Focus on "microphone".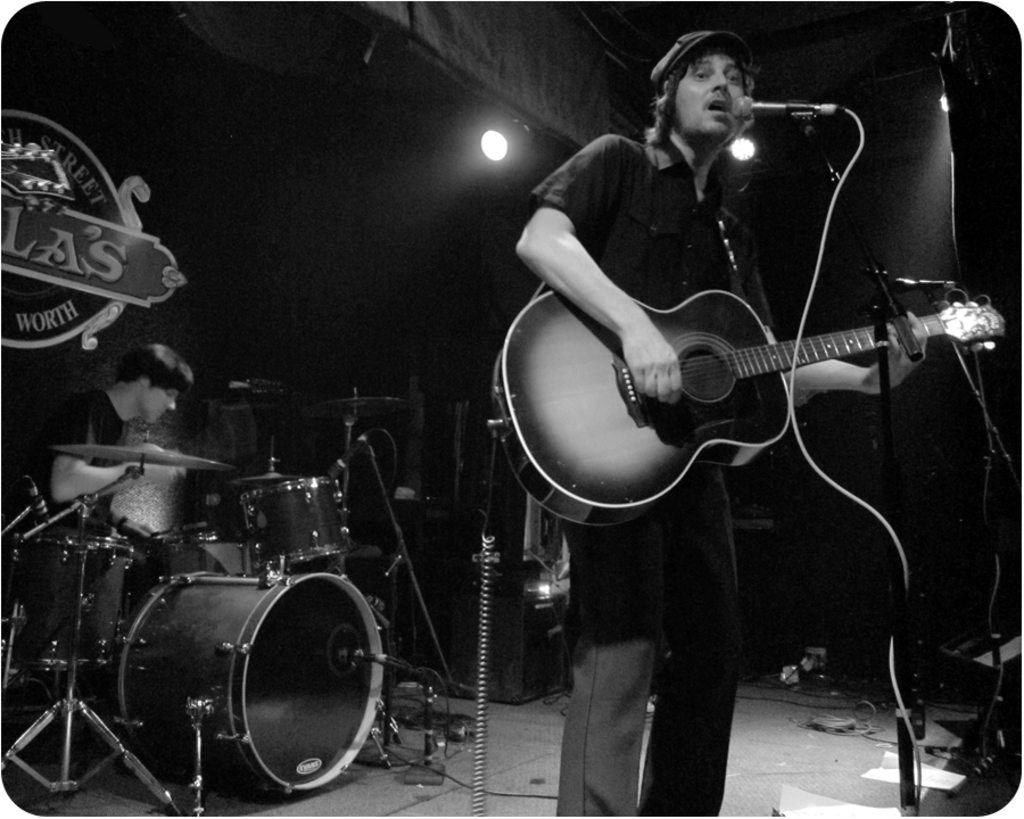
Focused at locate(729, 92, 853, 130).
